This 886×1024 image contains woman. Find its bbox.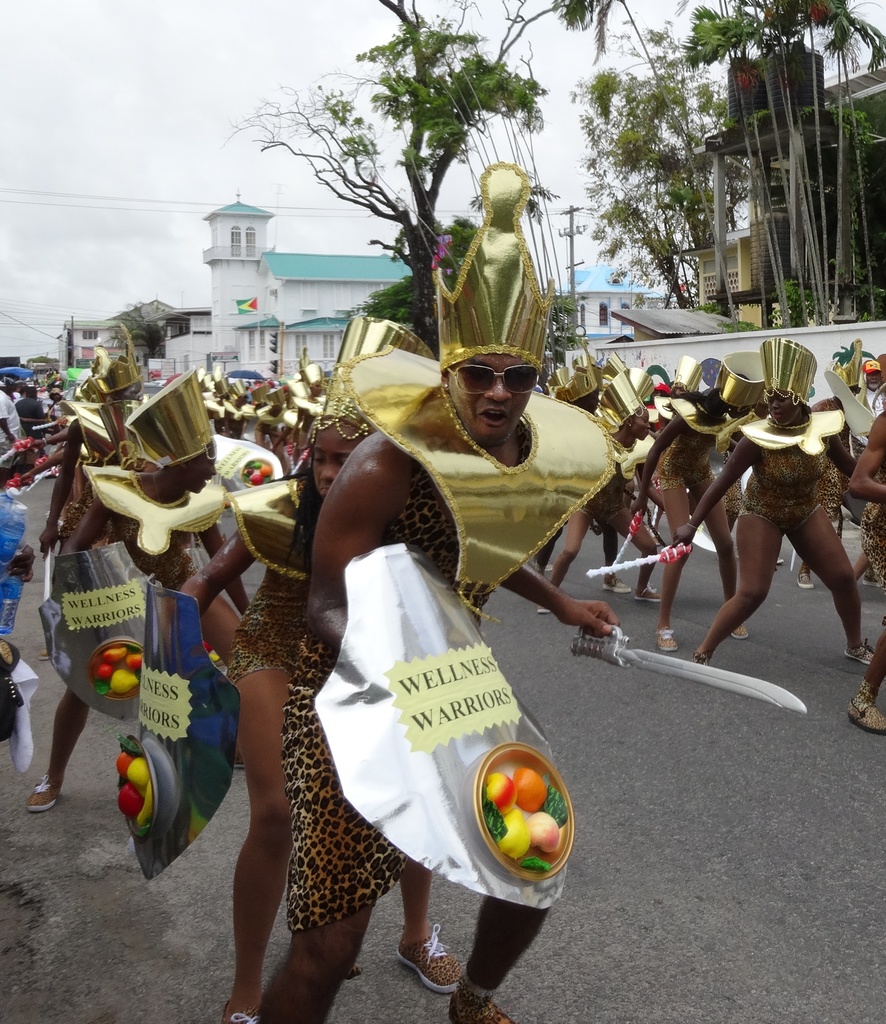
(669,378,874,671).
